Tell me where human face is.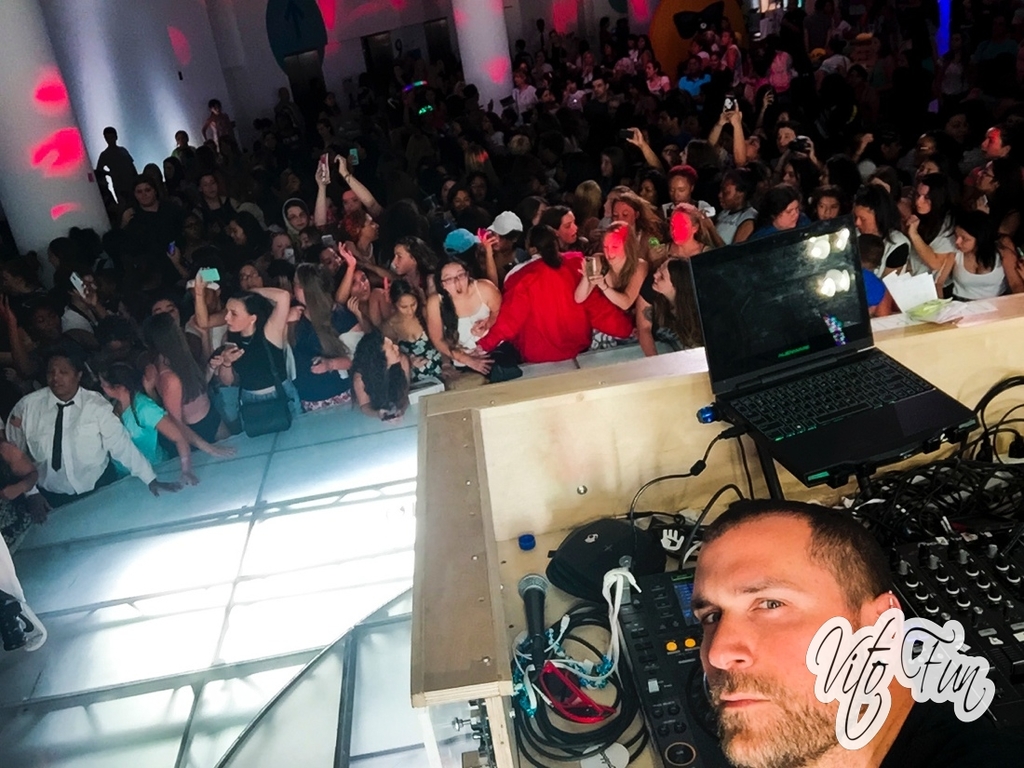
human face is at rect(950, 228, 976, 249).
